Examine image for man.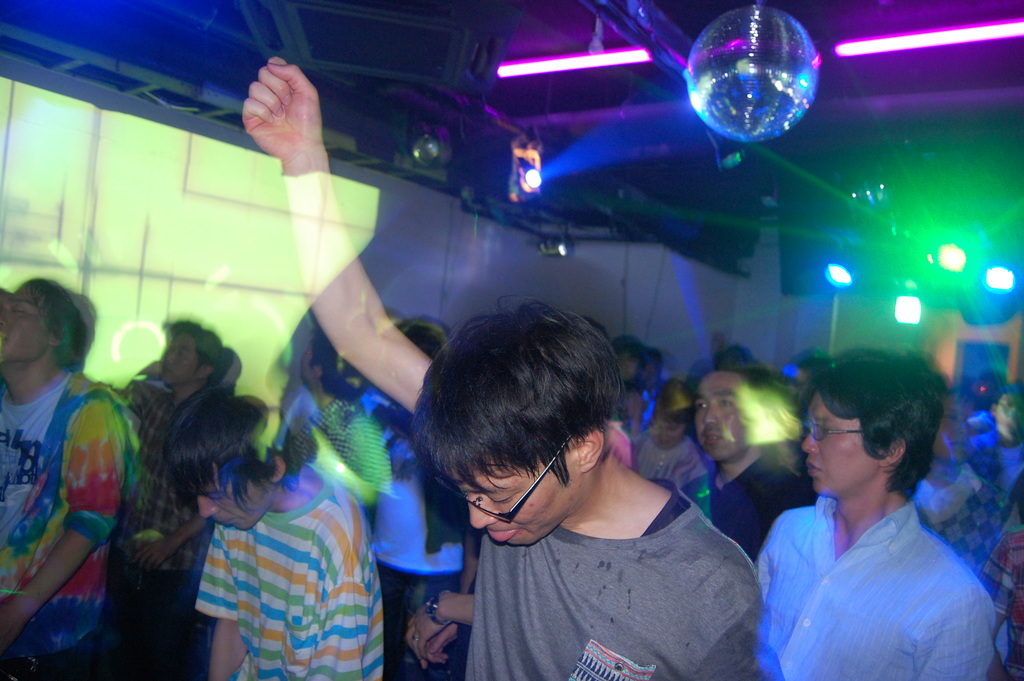
Examination result: <region>152, 394, 375, 680</region>.
